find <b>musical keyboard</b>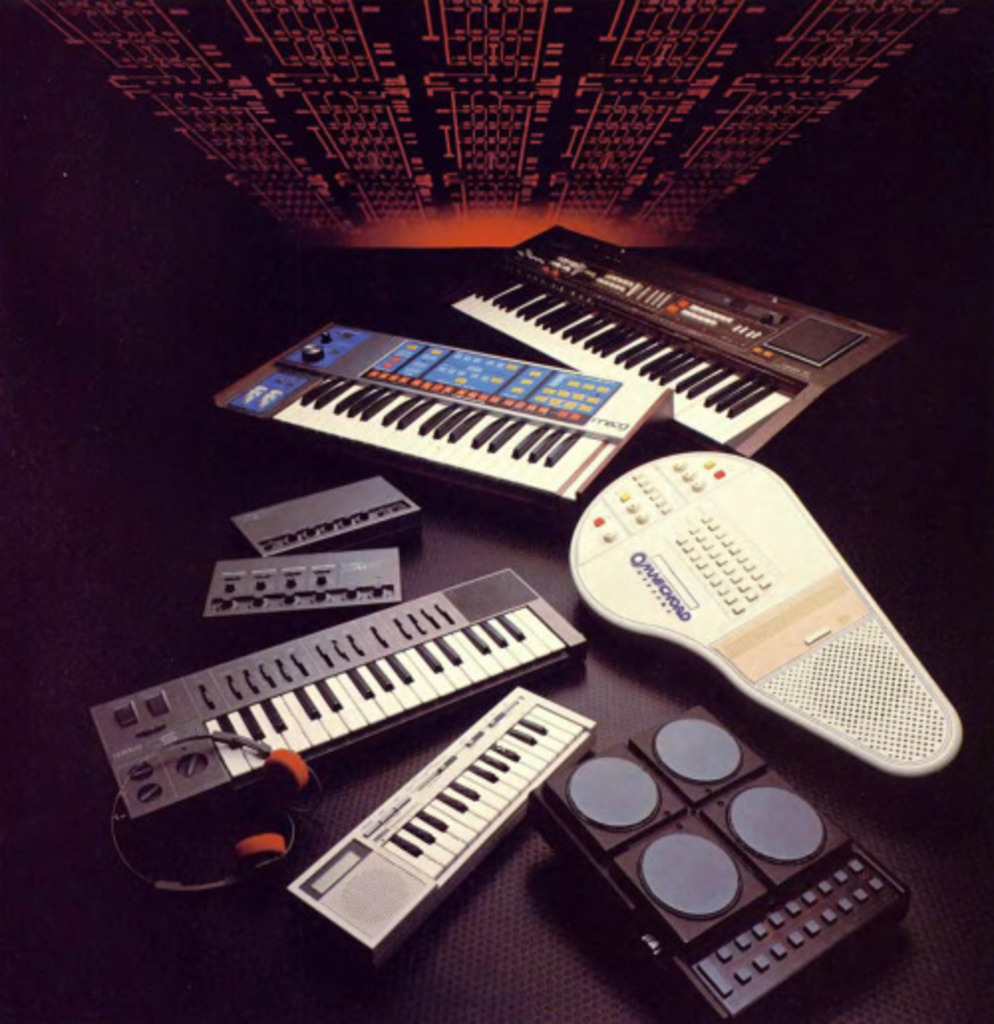
(223, 477, 427, 563)
